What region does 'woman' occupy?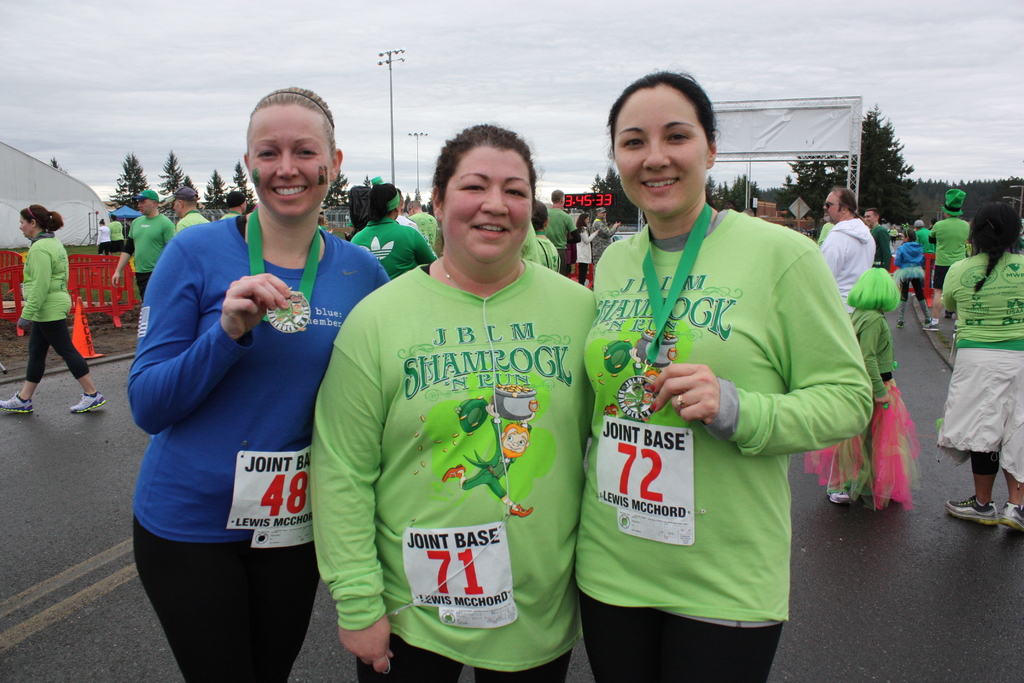
box=[568, 208, 602, 284].
